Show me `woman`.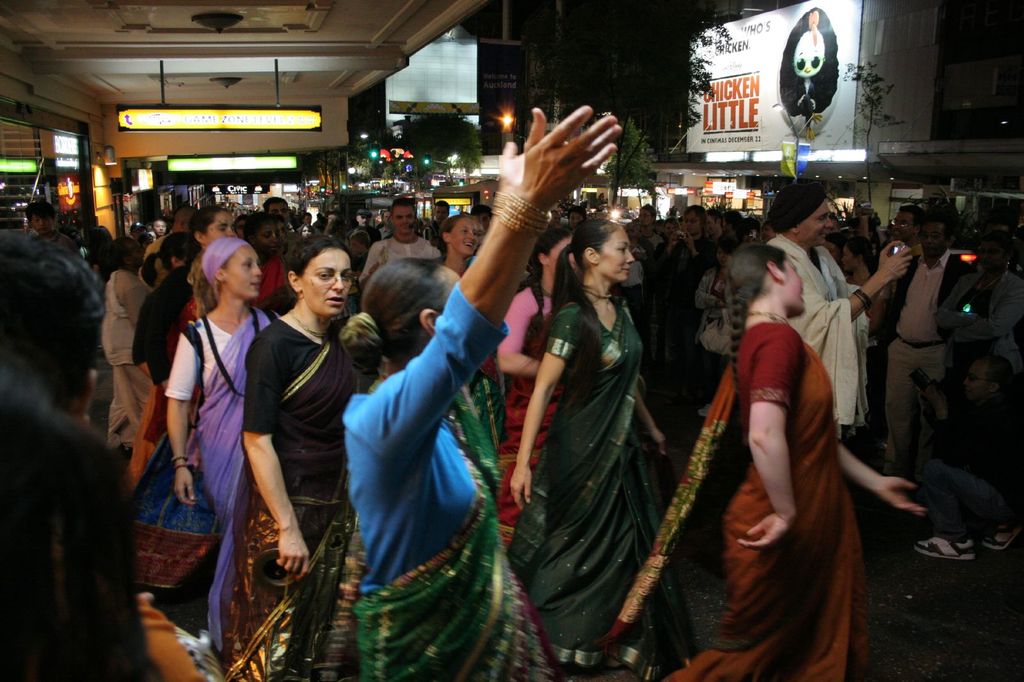
`woman` is here: locate(125, 202, 240, 604).
